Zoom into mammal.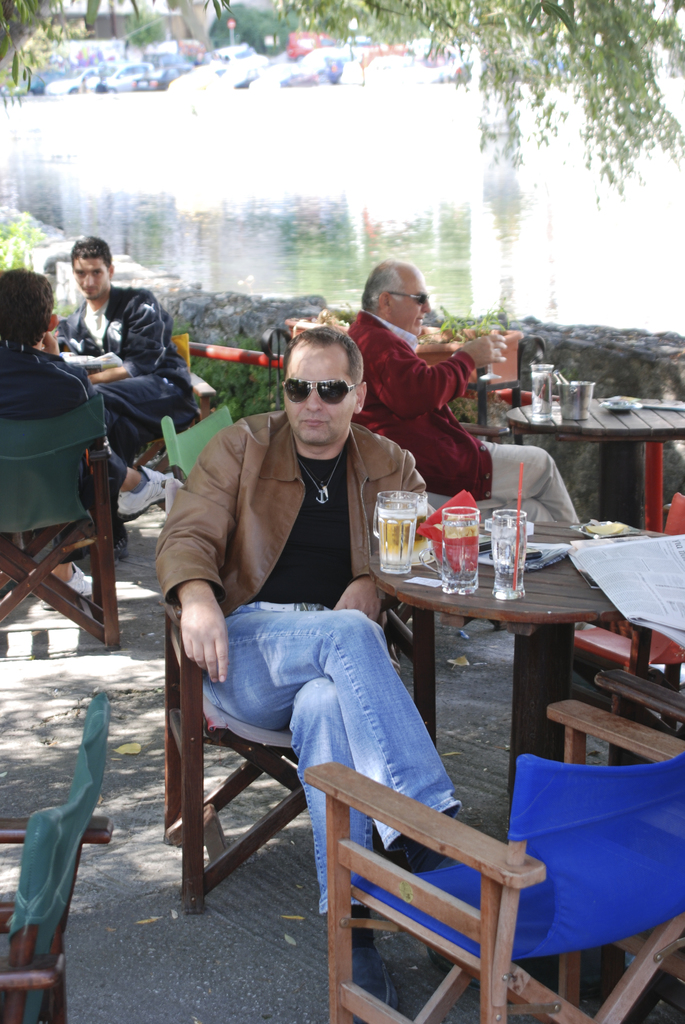
Zoom target: bbox=(138, 319, 461, 967).
